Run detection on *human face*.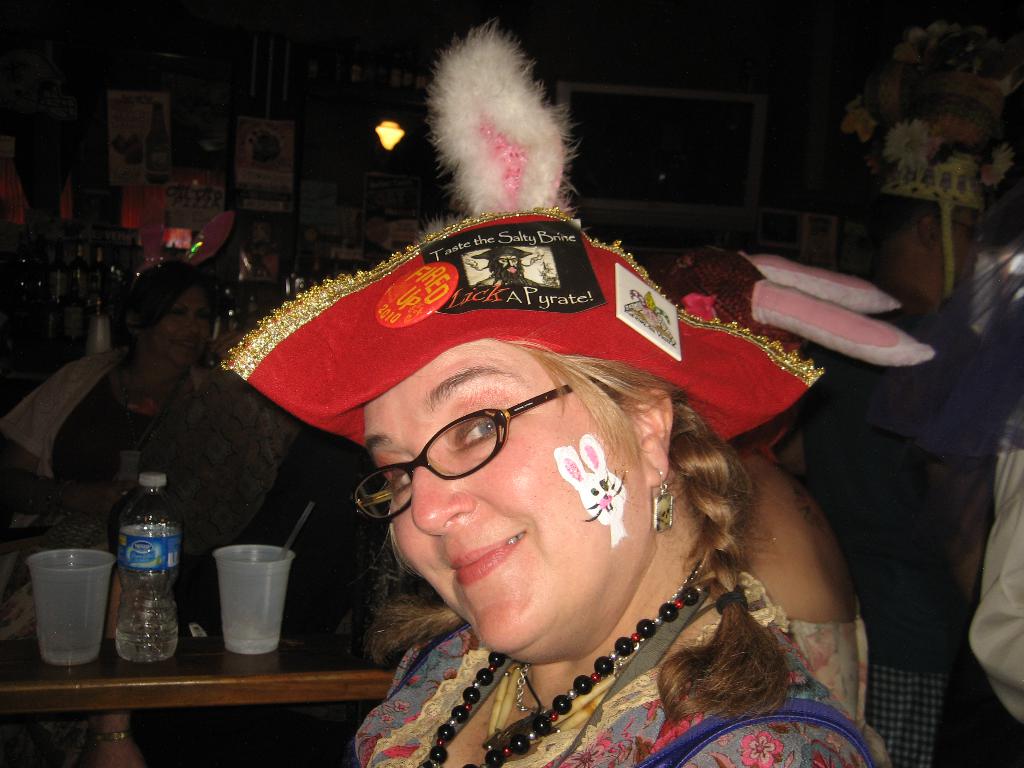
Result: box(351, 337, 650, 660).
